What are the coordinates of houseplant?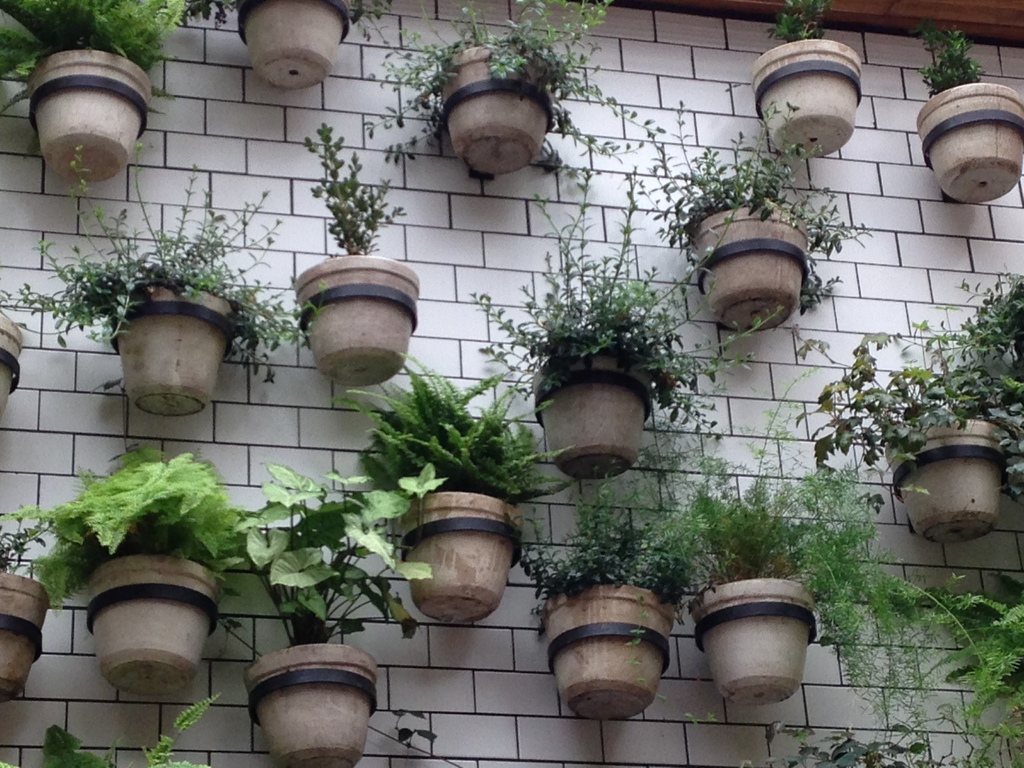
<box>292,120,422,390</box>.
